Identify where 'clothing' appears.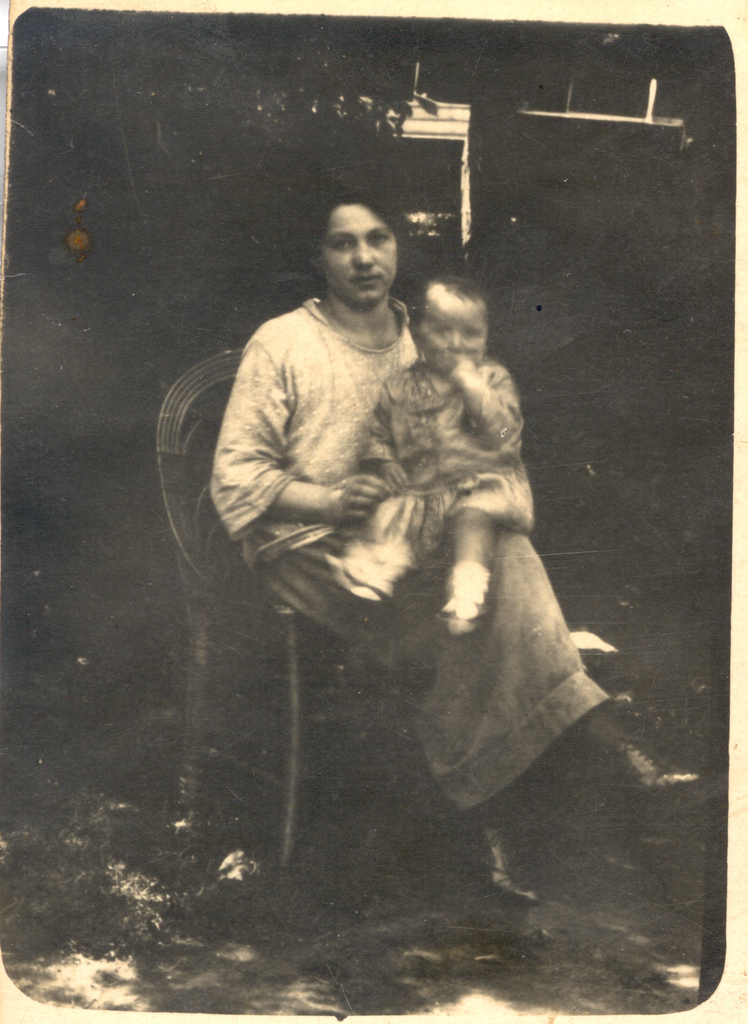
Appears at box(322, 348, 542, 605).
